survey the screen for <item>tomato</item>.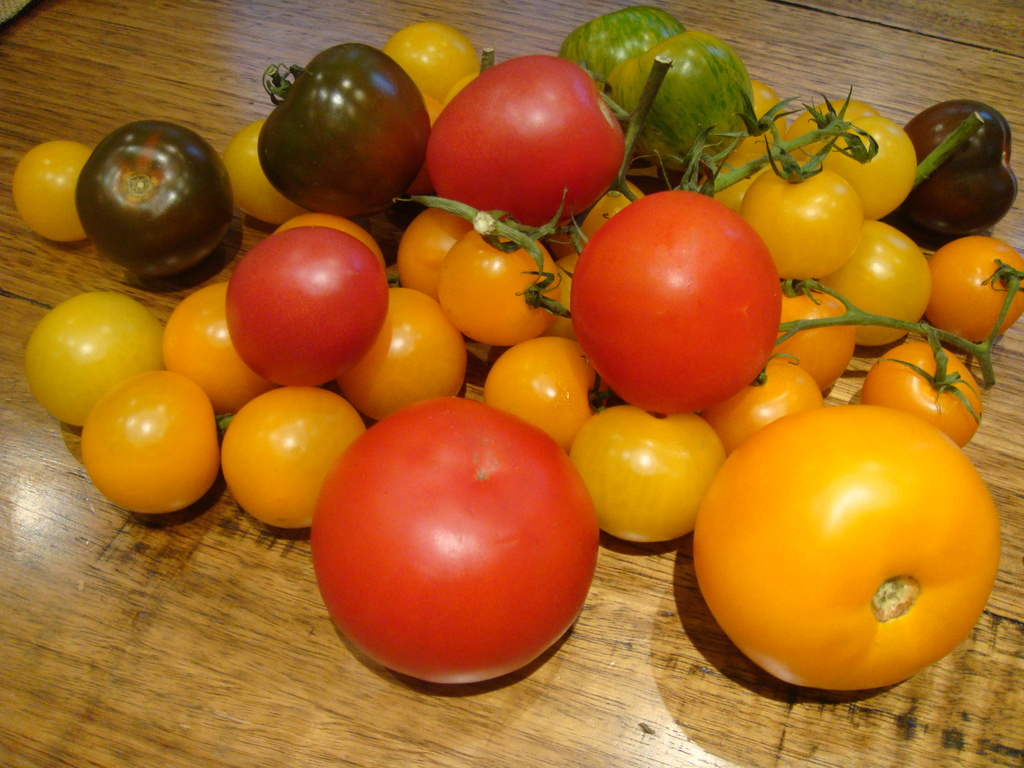
Survey found: bbox(79, 122, 225, 278).
